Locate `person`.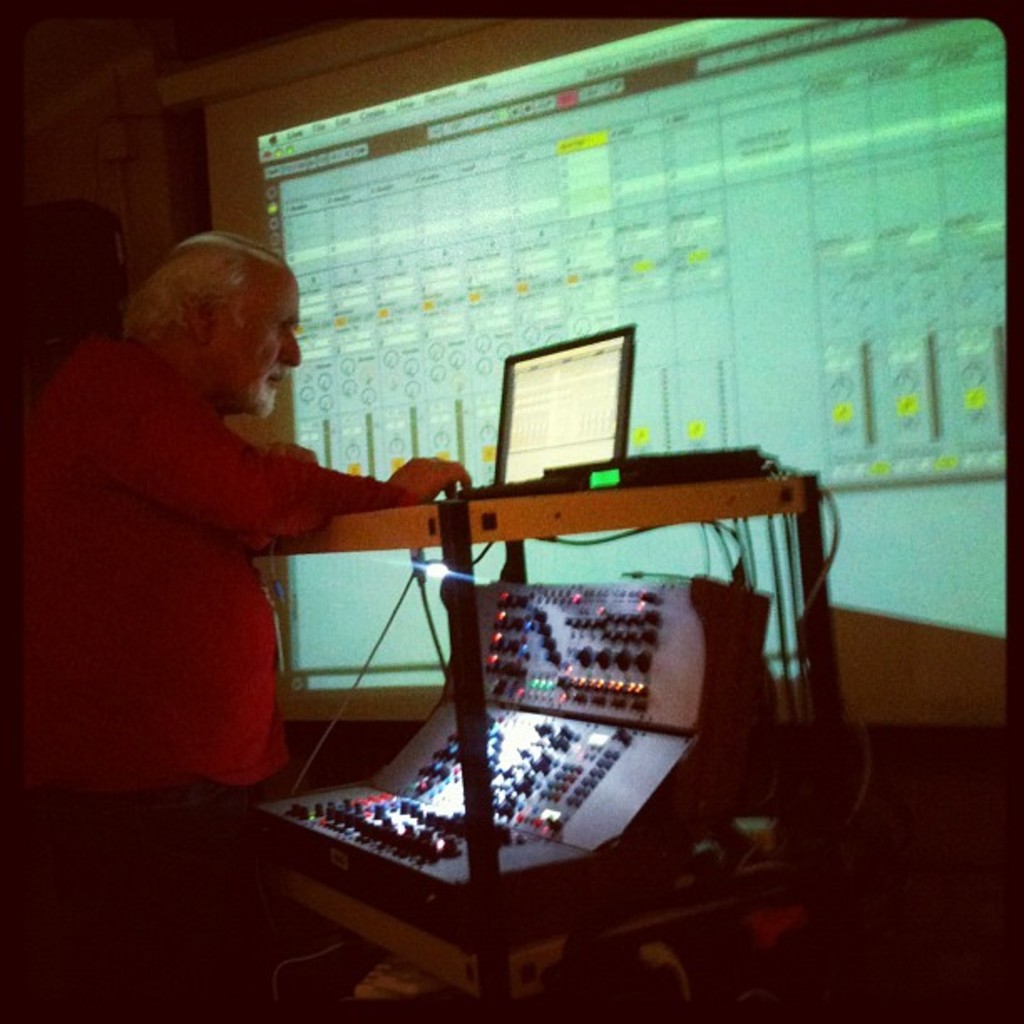
Bounding box: bbox=(59, 196, 422, 858).
